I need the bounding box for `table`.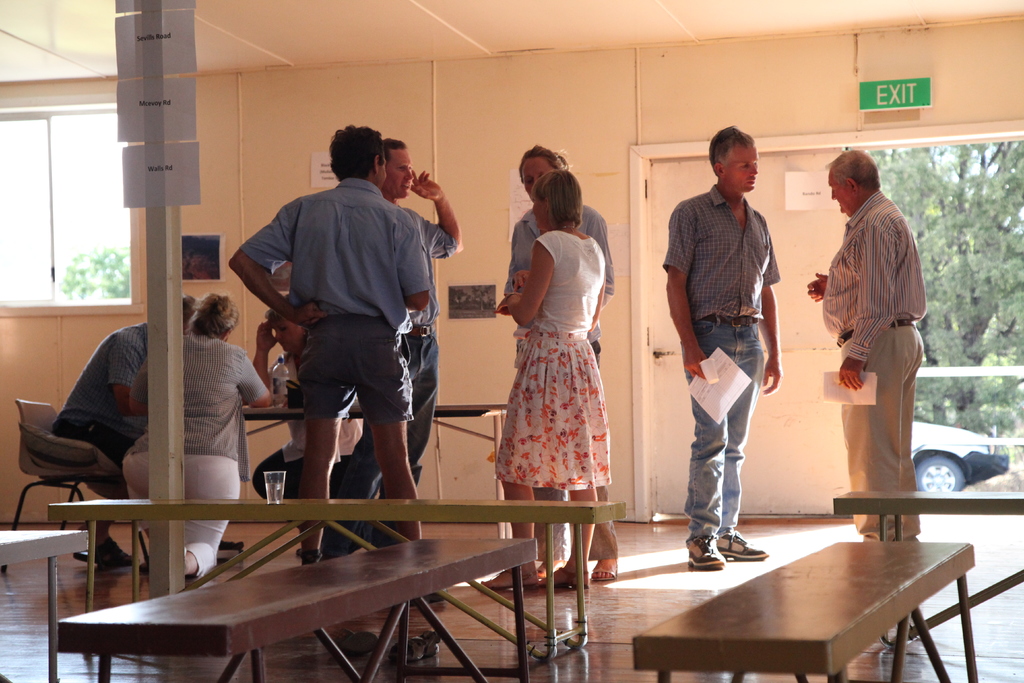
Here it is: crop(48, 500, 621, 657).
